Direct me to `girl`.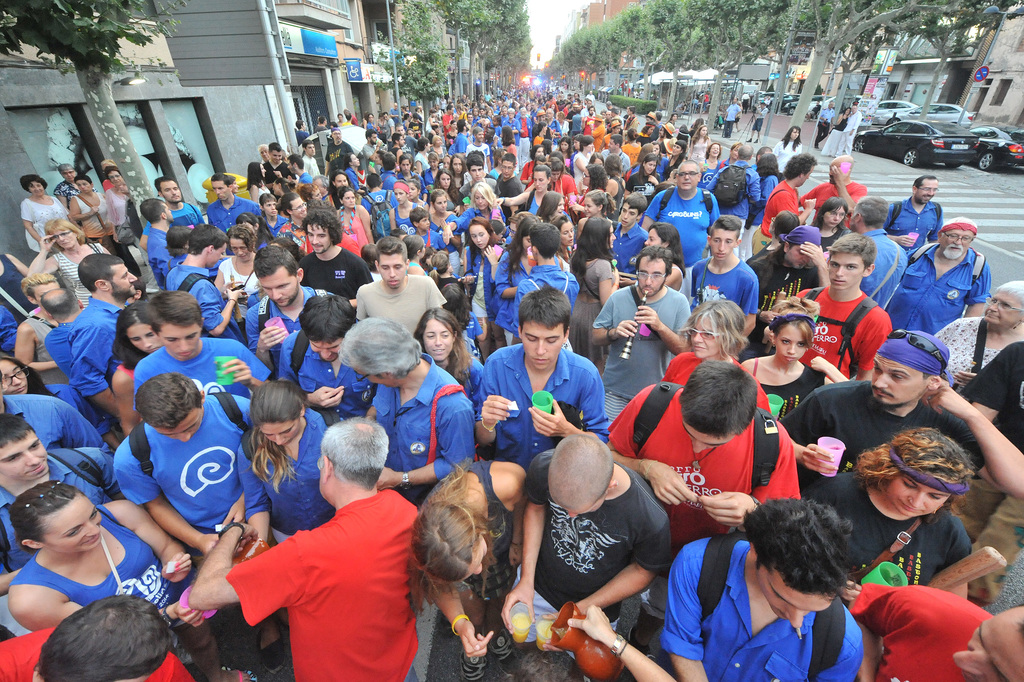
Direction: select_region(404, 175, 423, 206).
